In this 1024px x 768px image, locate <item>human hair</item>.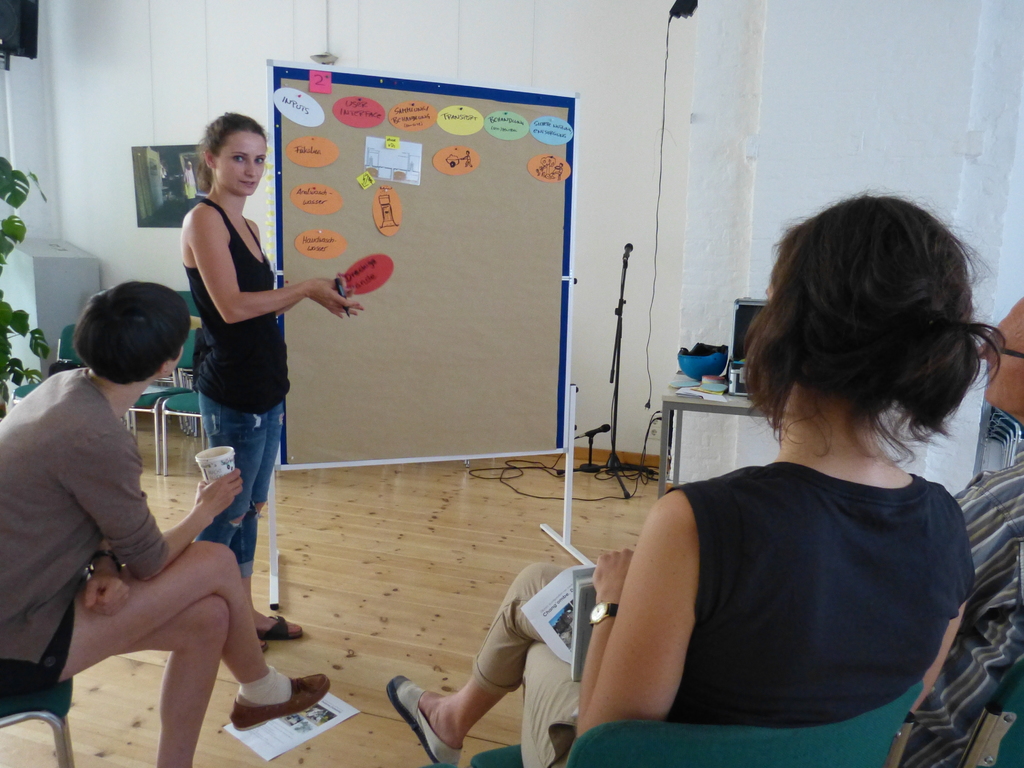
Bounding box: 70,283,191,386.
